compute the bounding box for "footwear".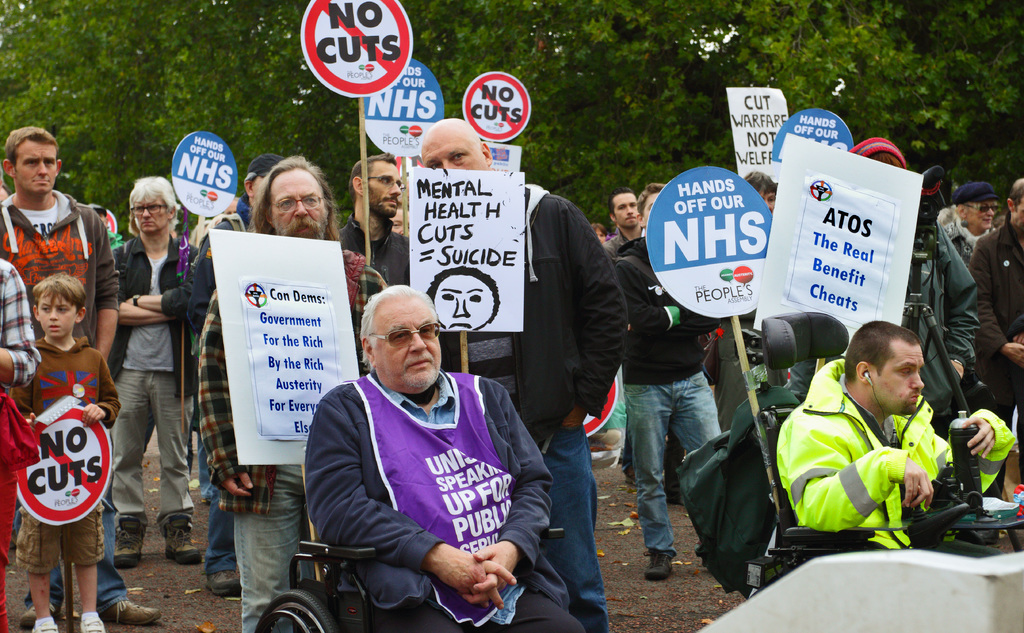
rect(163, 527, 204, 569).
